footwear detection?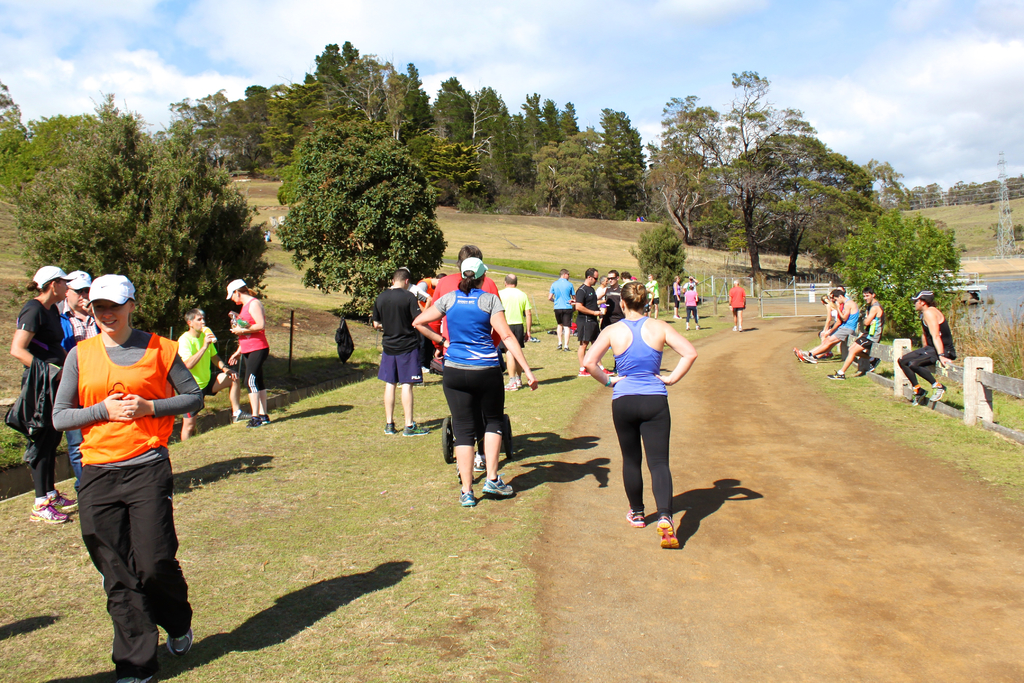
{"x1": 930, "y1": 381, "x2": 947, "y2": 401}
